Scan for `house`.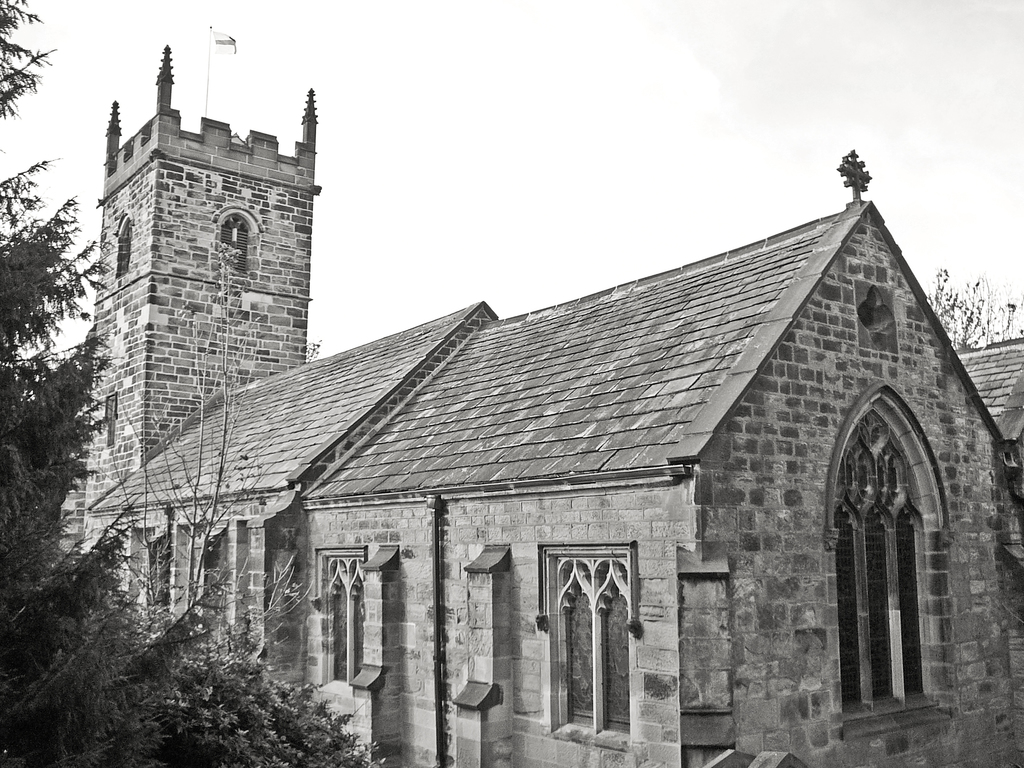
Scan result: detection(80, 59, 304, 589).
